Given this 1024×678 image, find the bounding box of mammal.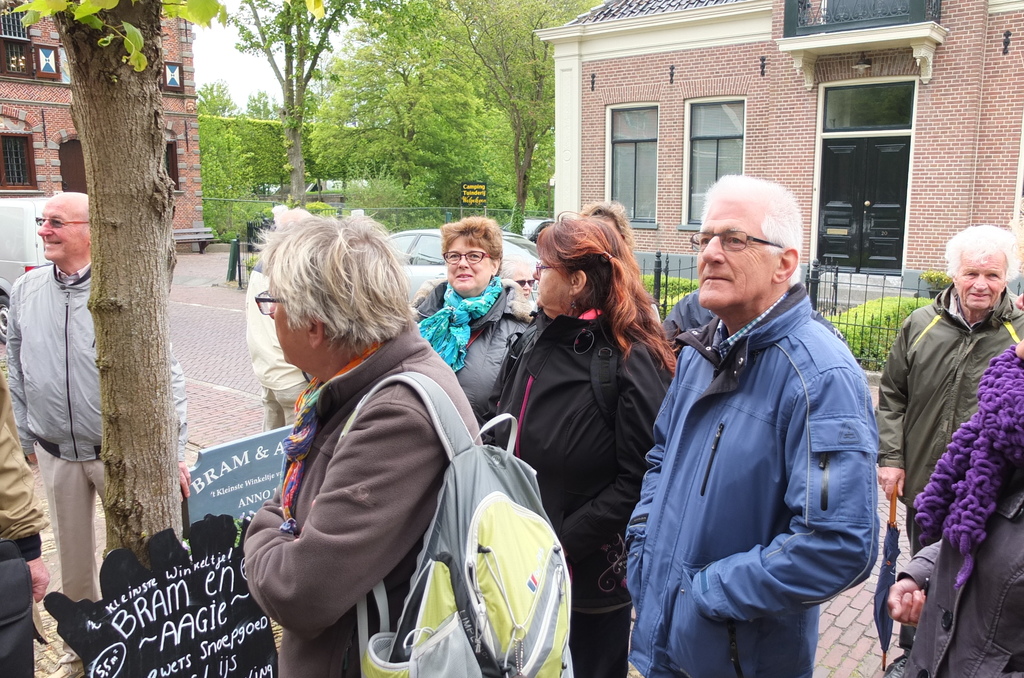
BBox(0, 307, 49, 677).
